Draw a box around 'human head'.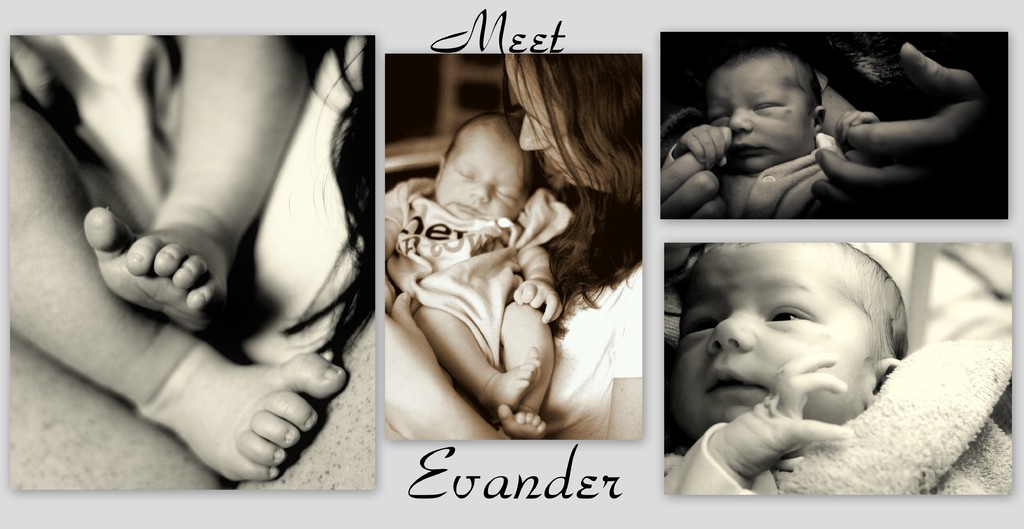
(x1=506, y1=54, x2=642, y2=195).
